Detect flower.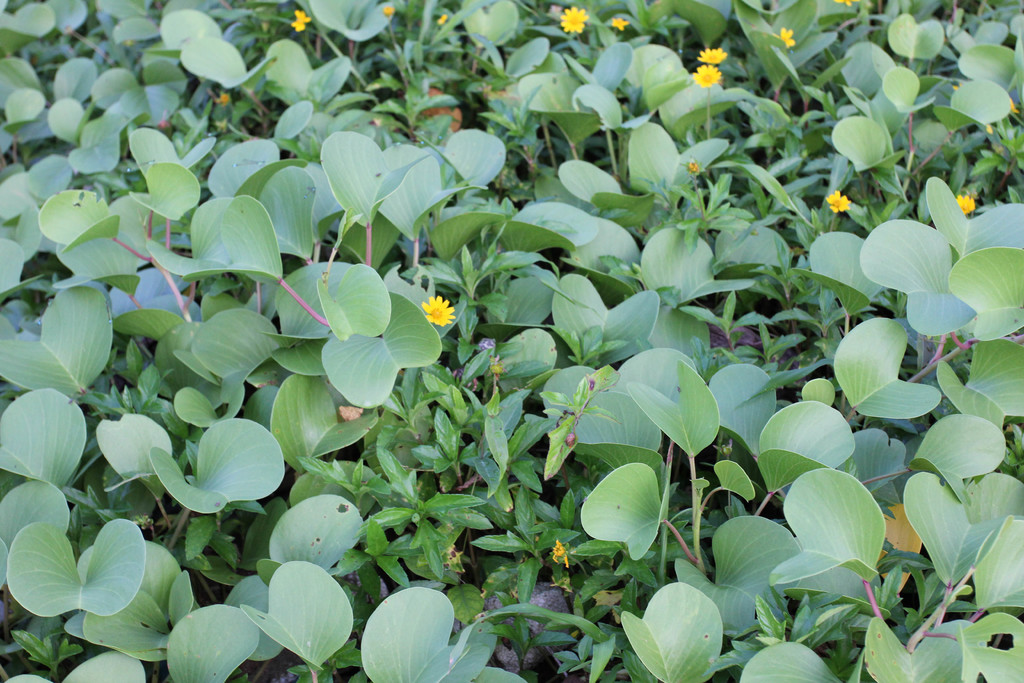
Detected at box=[833, 0, 856, 6].
